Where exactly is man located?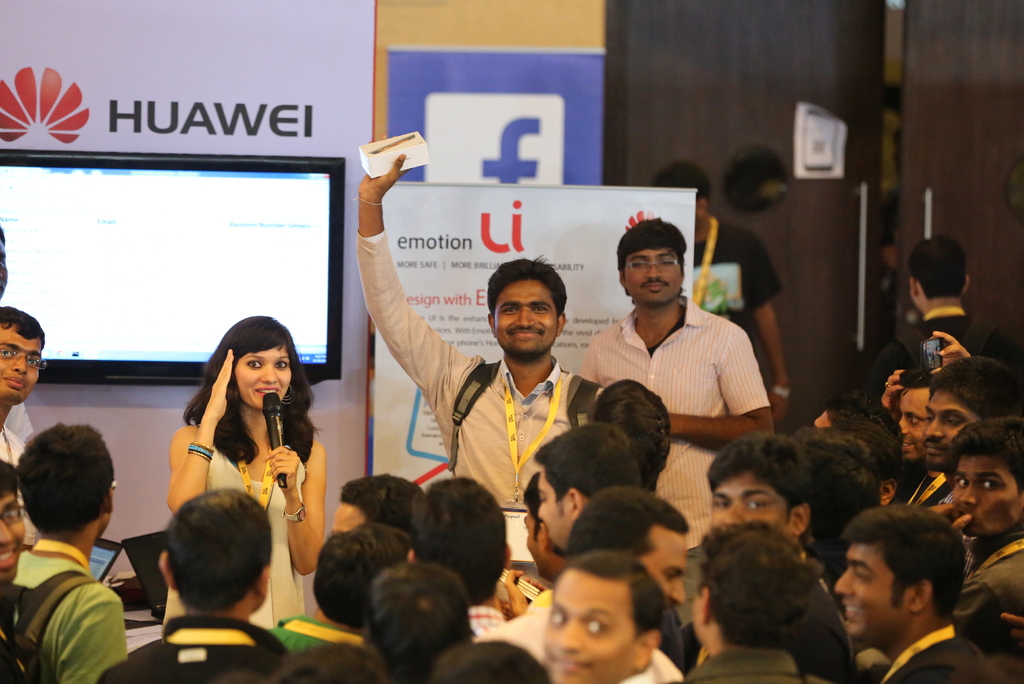
Its bounding box is detection(367, 556, 474, 683).
